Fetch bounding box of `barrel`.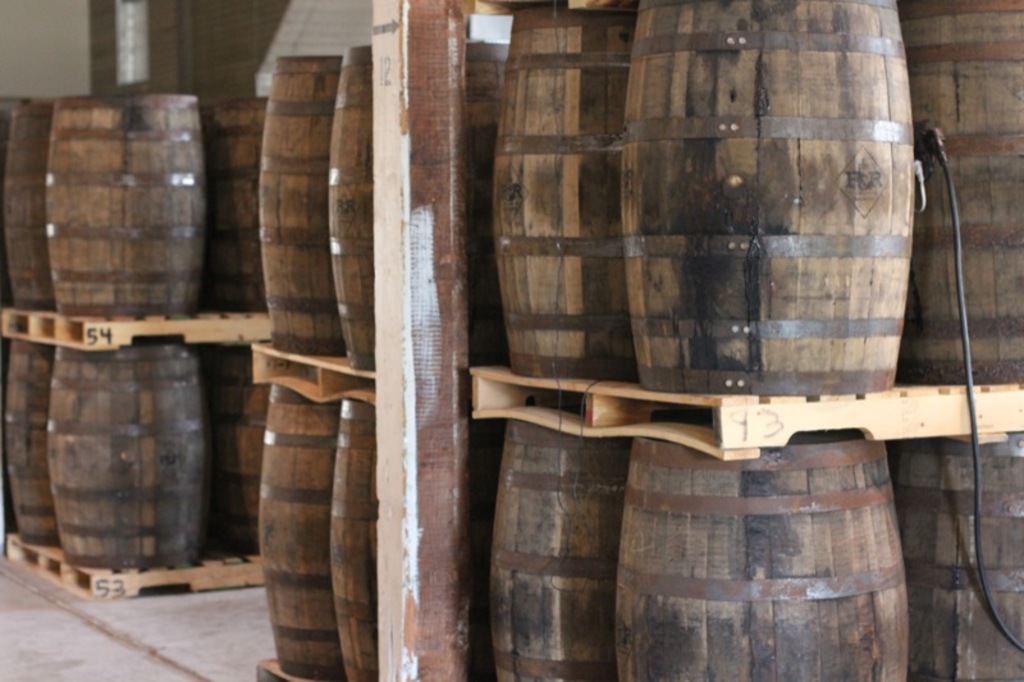
Bbox: {"left": 47, "top": 343, "right": 202, "bottom": 572}.
